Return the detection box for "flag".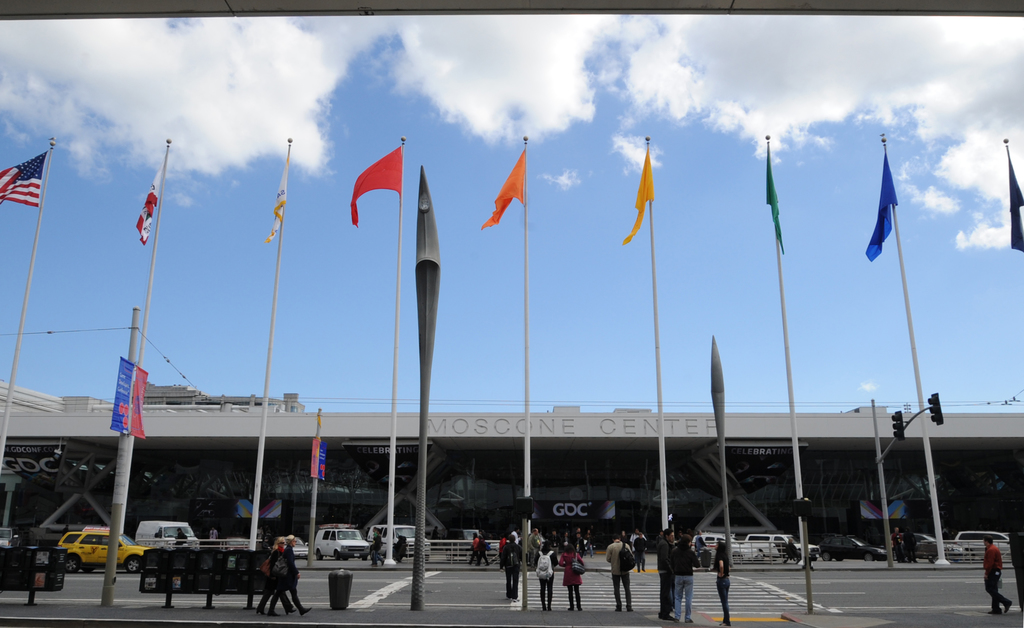
861,149,898,261.
